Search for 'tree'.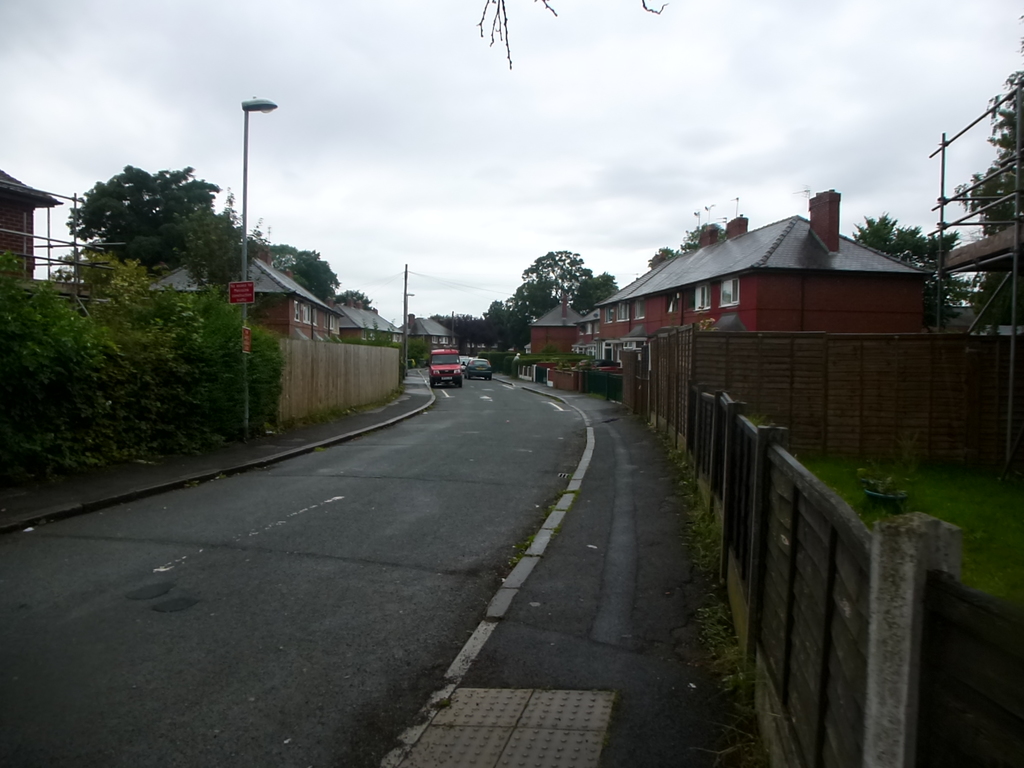
Found at (left=952, top=66, right=1023, bottom=328).
